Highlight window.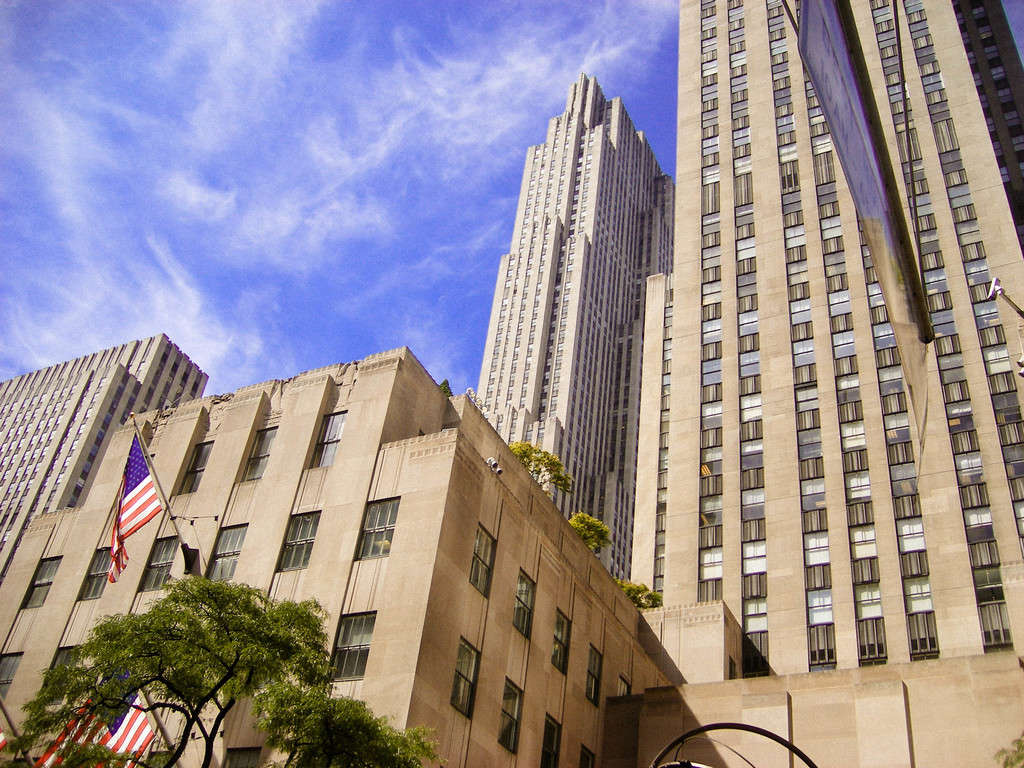
Highlighted region: 618/671/633/697.
